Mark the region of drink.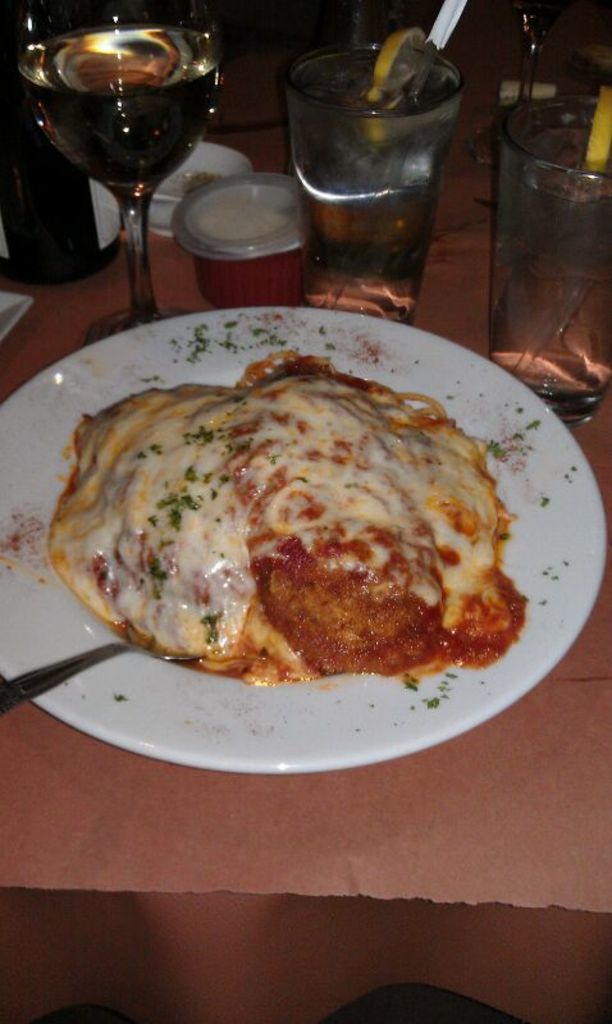
Region: (498, 124, 611, 398).
